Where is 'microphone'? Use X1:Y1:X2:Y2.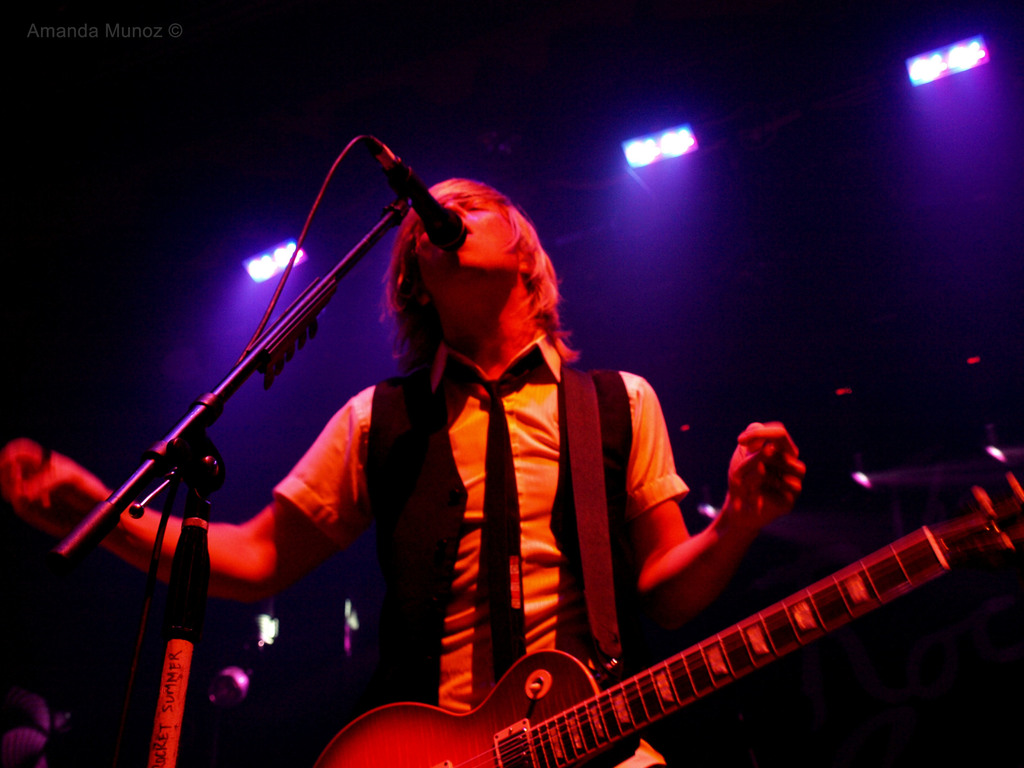
340:147:442:225.
